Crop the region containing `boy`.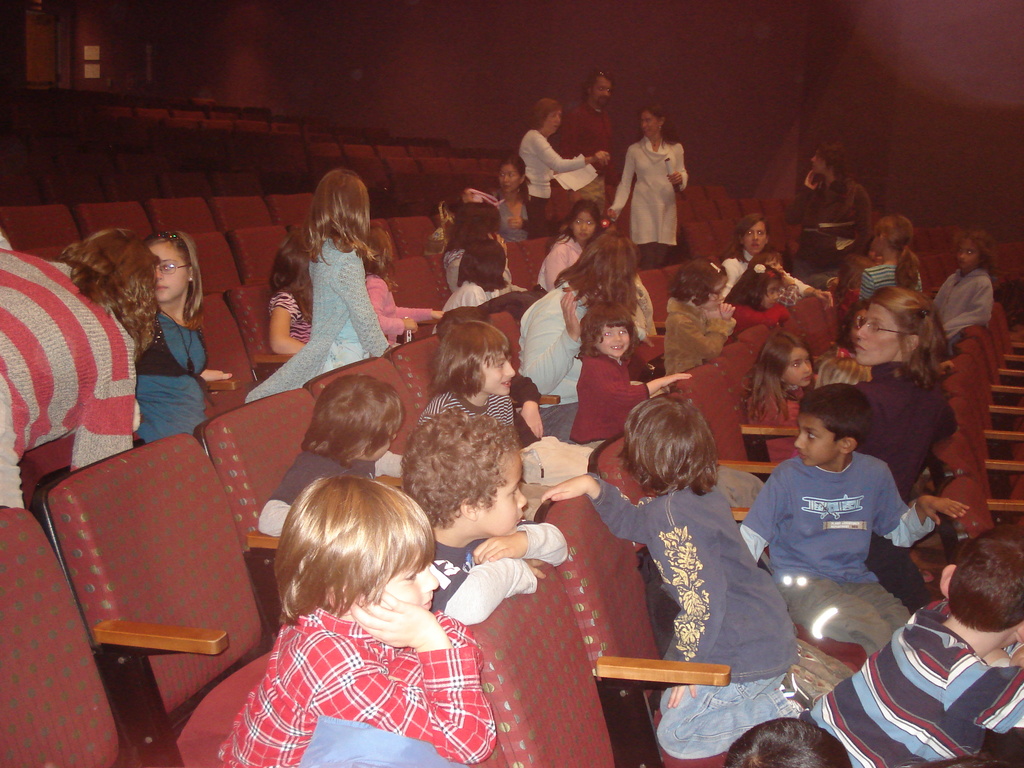
Crop region: BBox(224, 476, 502, 767).
